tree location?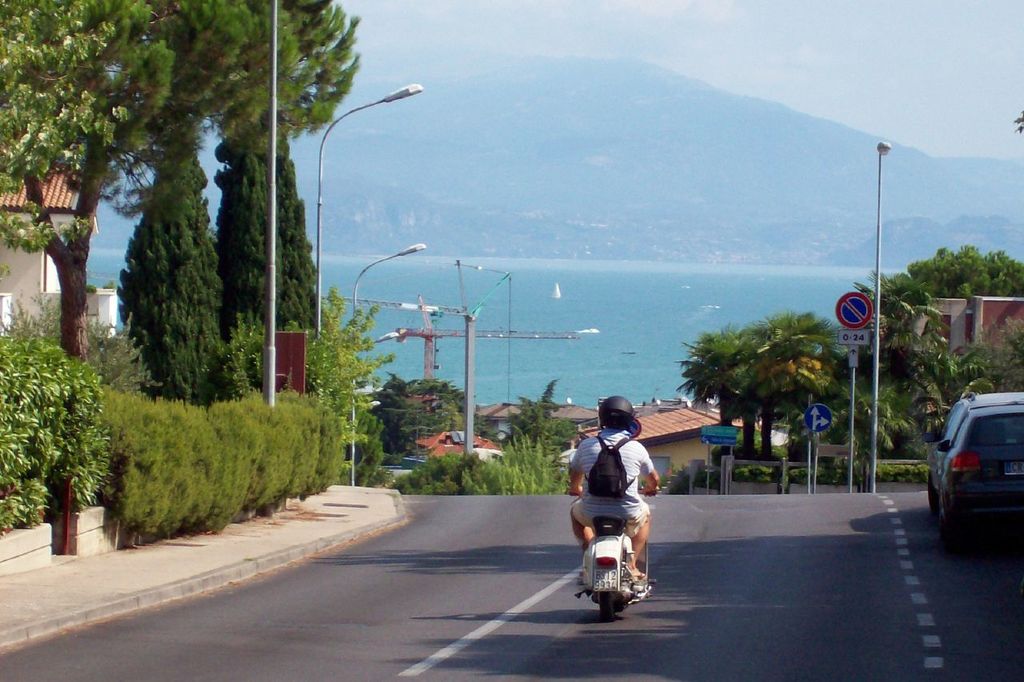
214/112/330/335
